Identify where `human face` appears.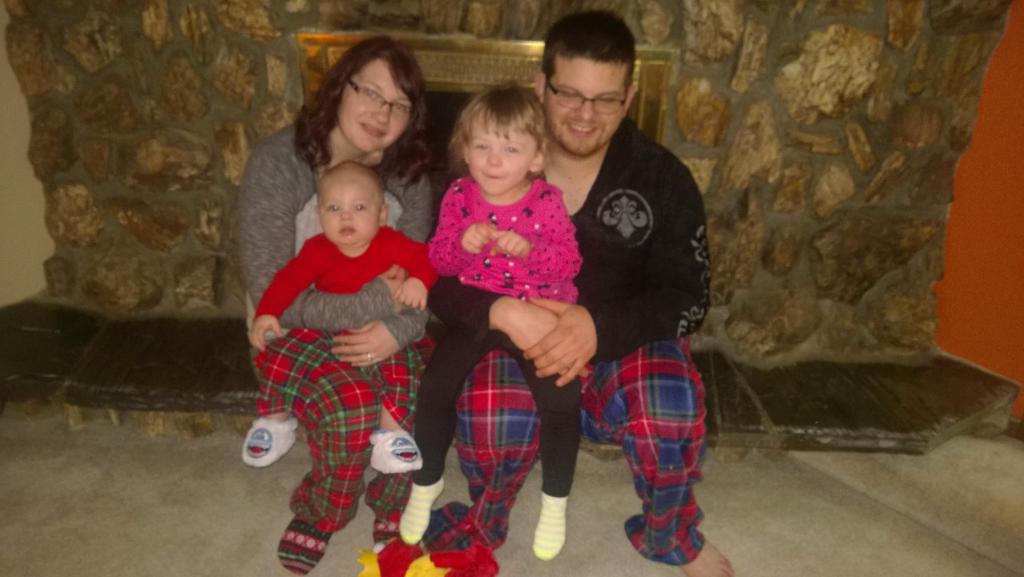
Appears at pyautogui.locateOnScreen(320, 180, 382, 246).
